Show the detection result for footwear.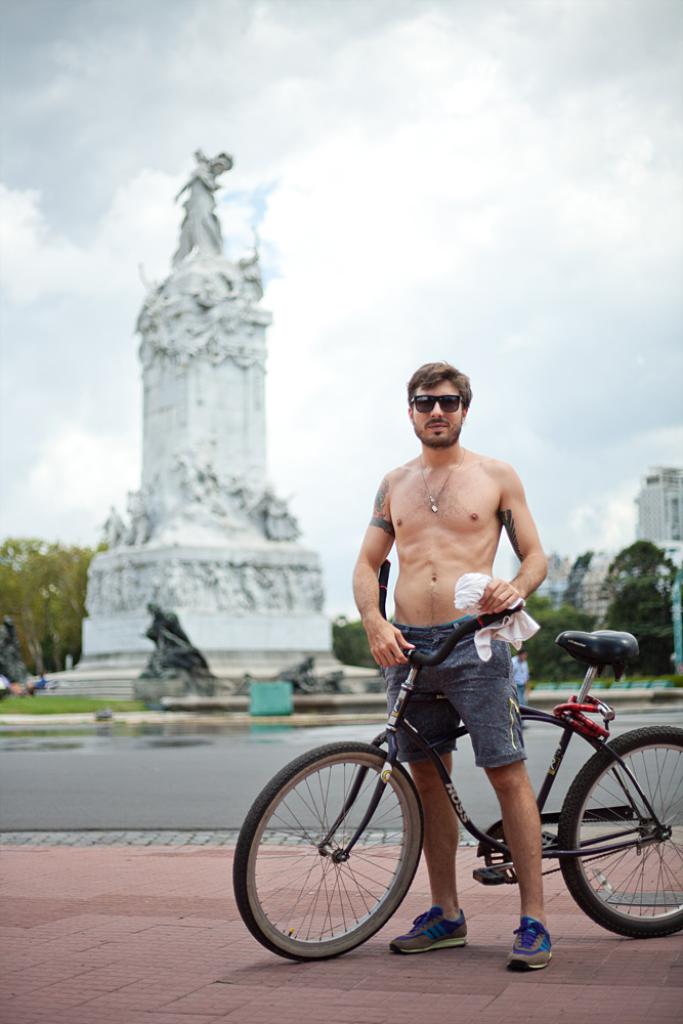
(left=508, top=916, right=552, bottom=980).
